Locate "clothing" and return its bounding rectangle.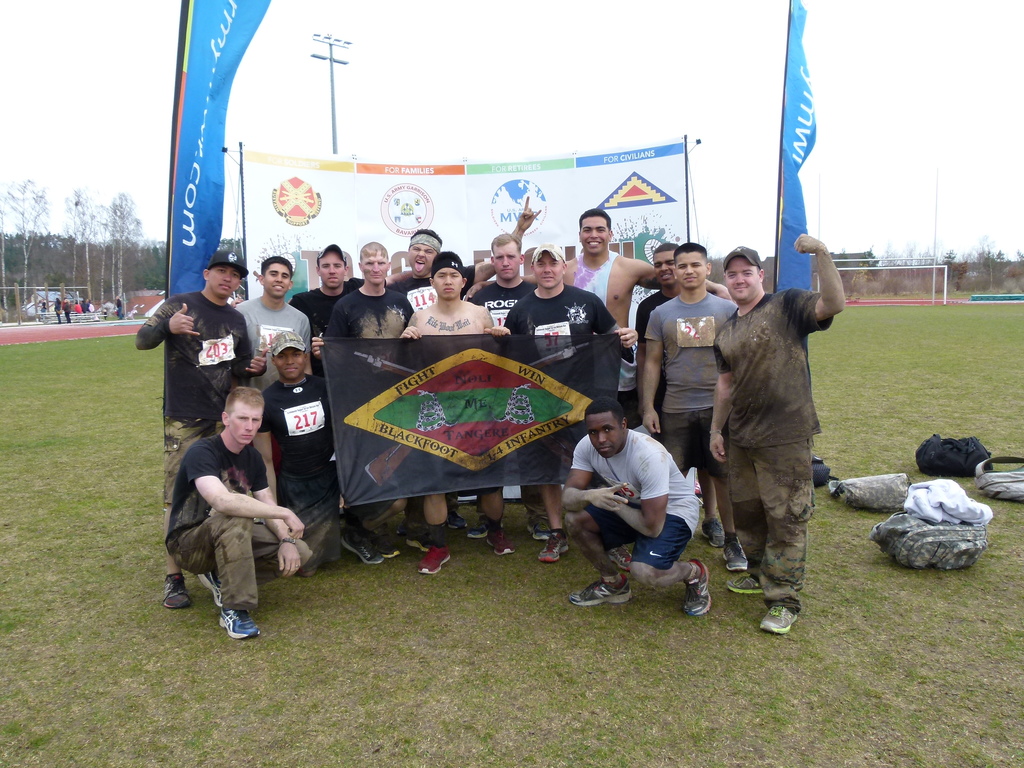
[left=390, top=263, right=475, bottom=308].
